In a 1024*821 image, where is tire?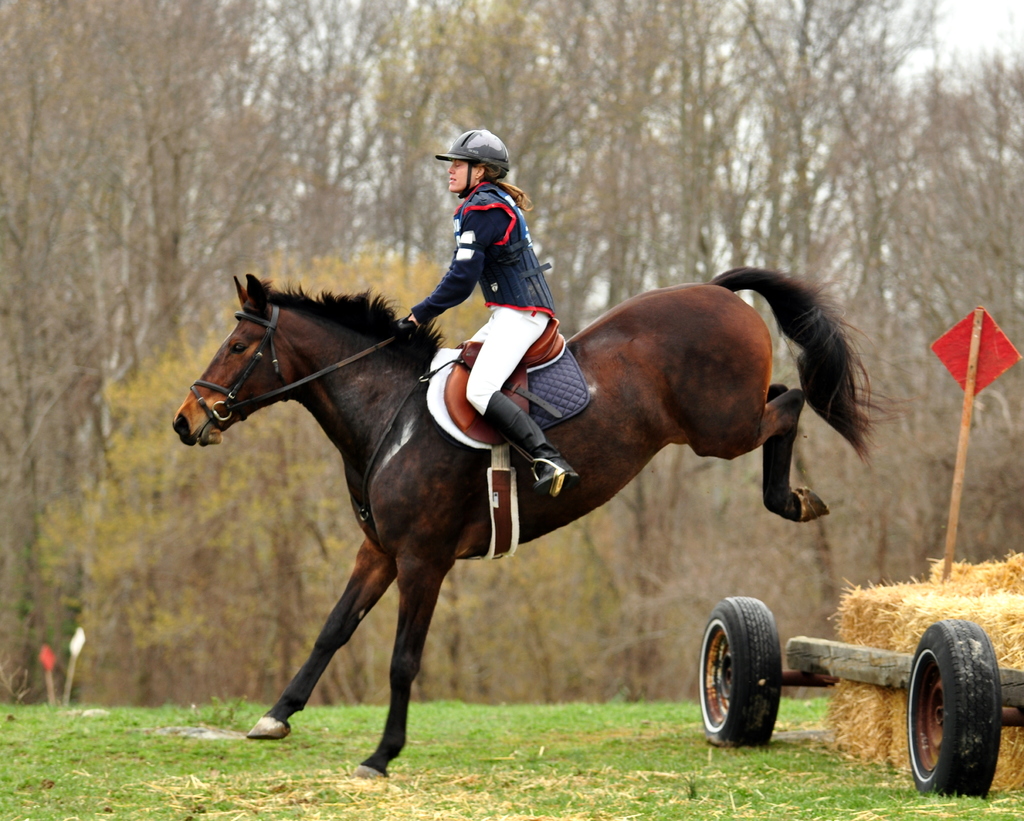
(695,594,784,749).
